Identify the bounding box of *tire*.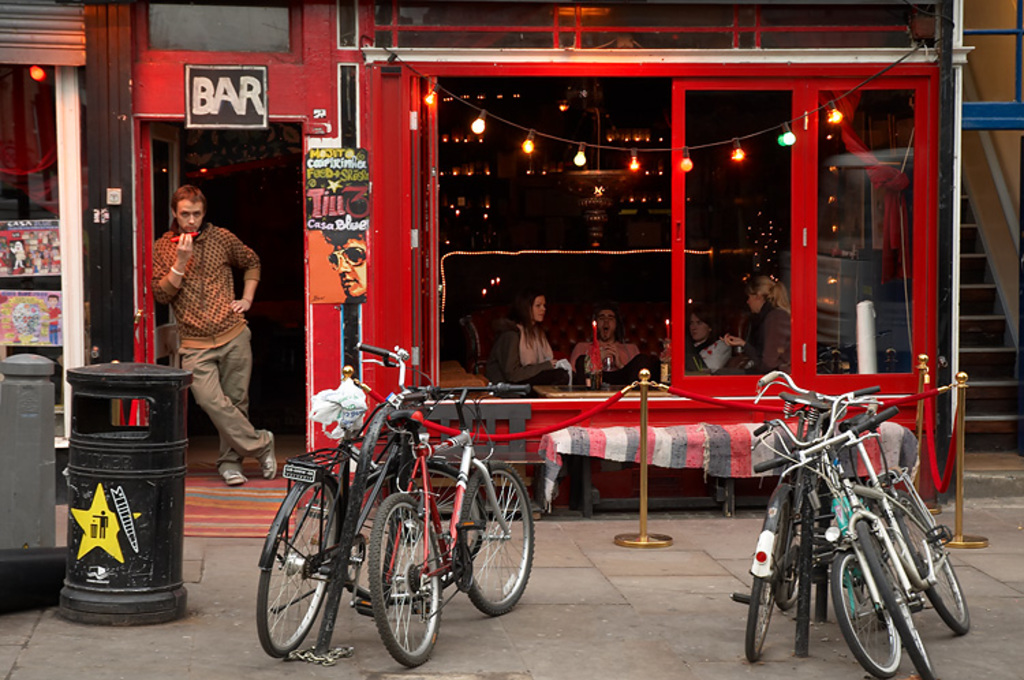
box(889, 490, 973, 635).
